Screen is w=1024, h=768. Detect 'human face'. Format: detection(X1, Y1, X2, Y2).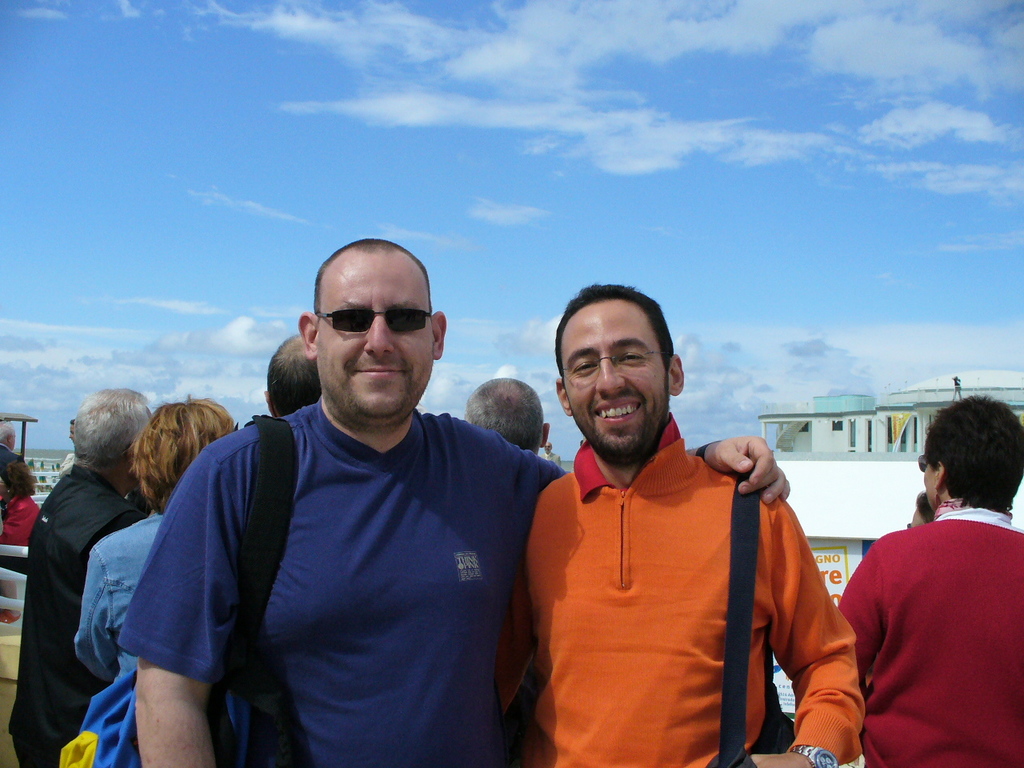
detection(308, 238, 436, 419).
